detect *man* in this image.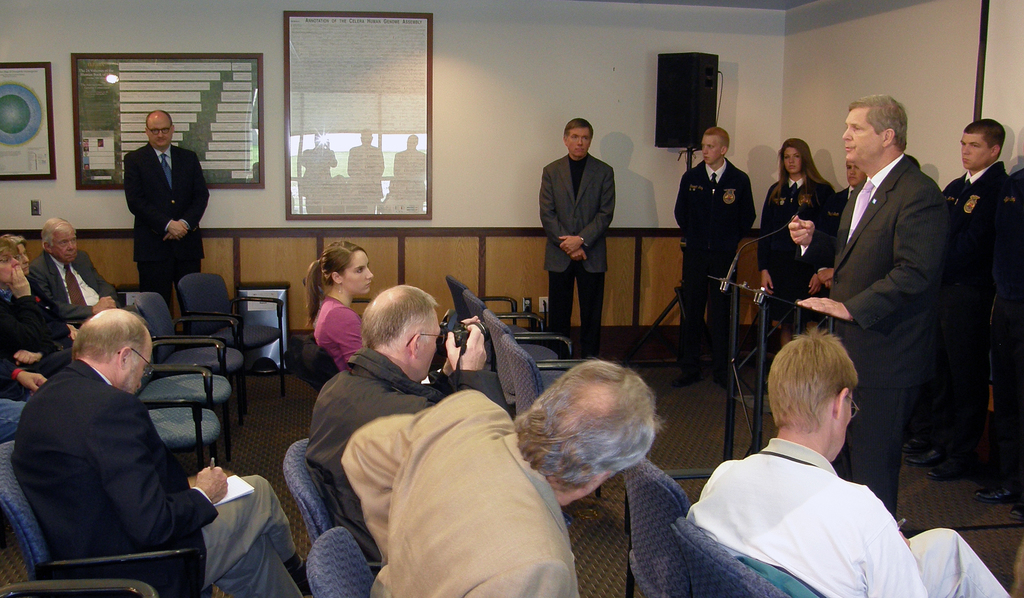
Detection: (305,283,511,575).
